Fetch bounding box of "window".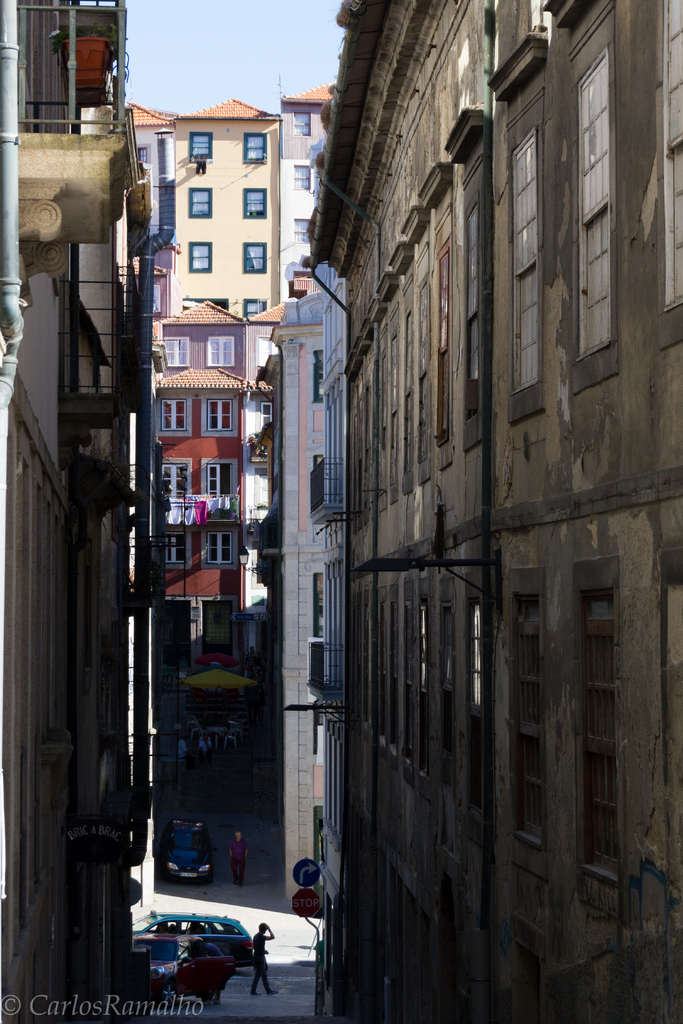
Bbox: 407 264 440 493.
